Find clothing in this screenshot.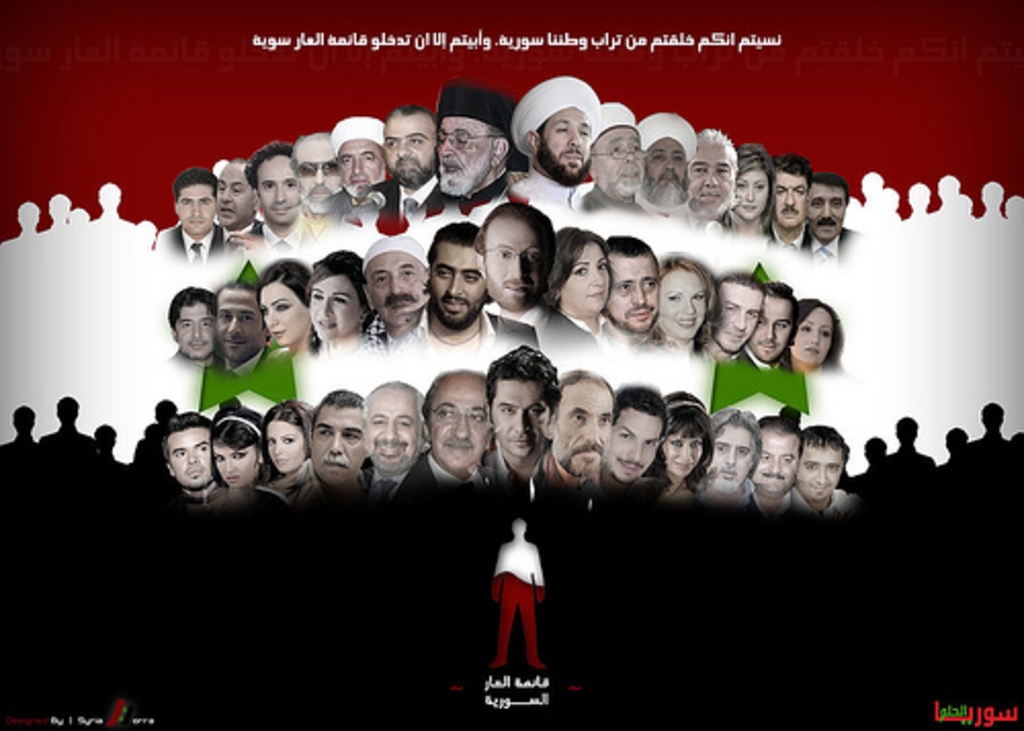
The bounding box for clothing is Rect(657, 477, 700, 496).
